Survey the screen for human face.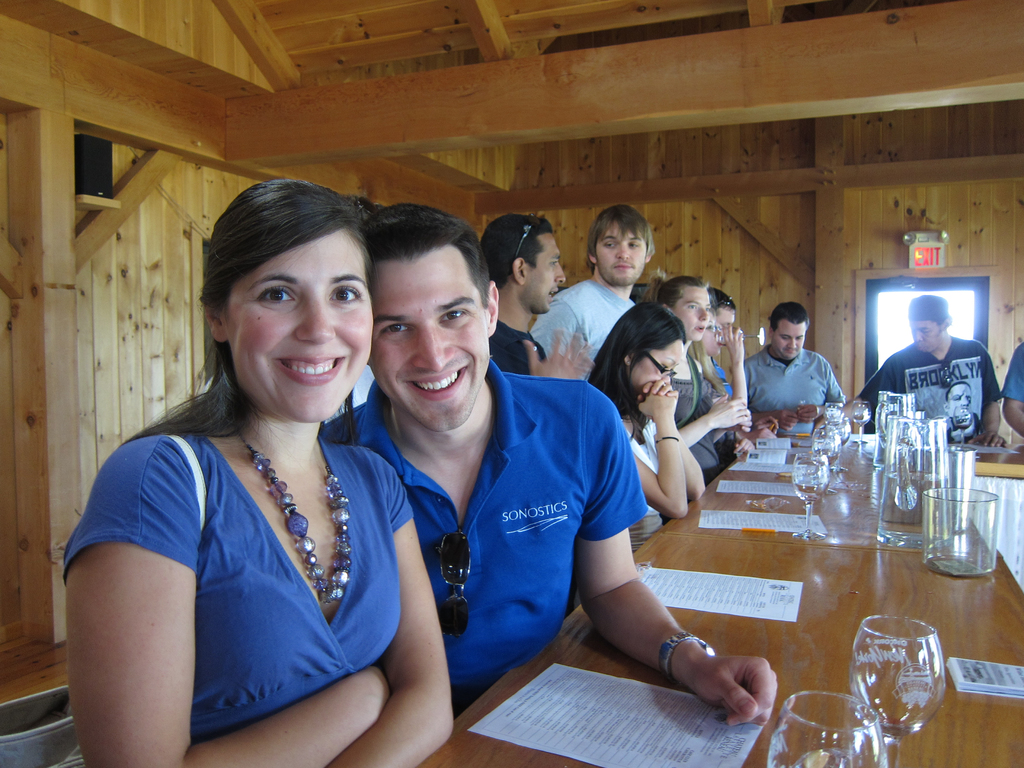
Survey found: (376, 254, 483, 430).
